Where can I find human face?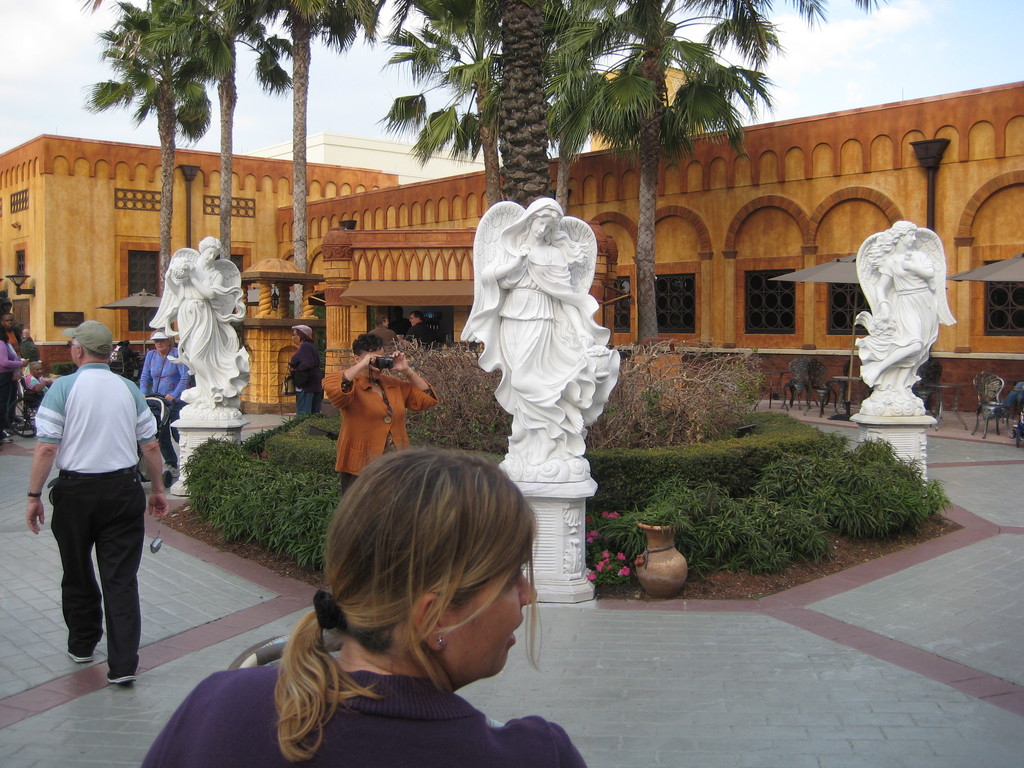
You can find it at l=443, t=545, r=540, b=683.
